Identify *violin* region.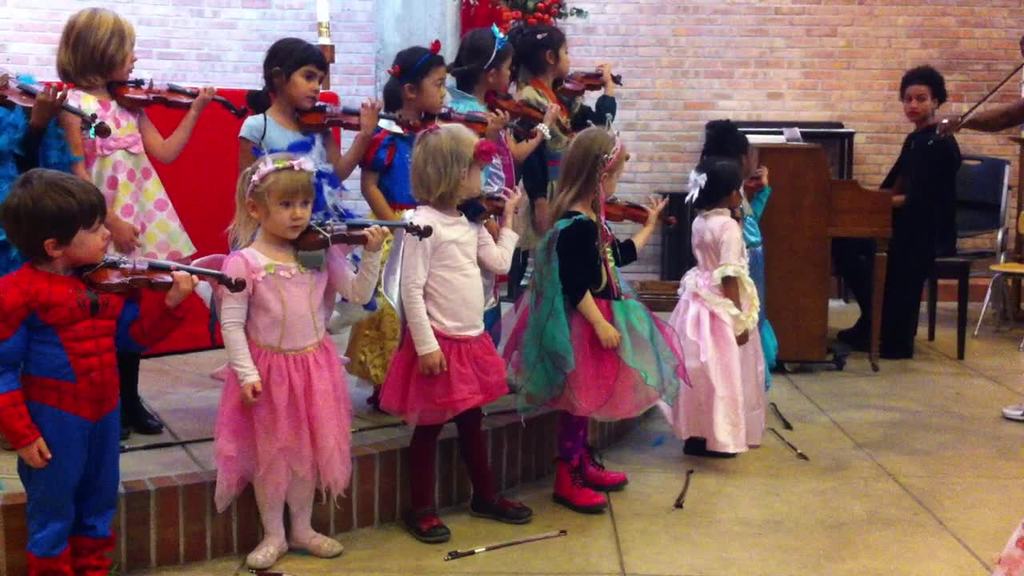
Region: pyautogui.locateOnScreen(0, 70, 114, 143).
